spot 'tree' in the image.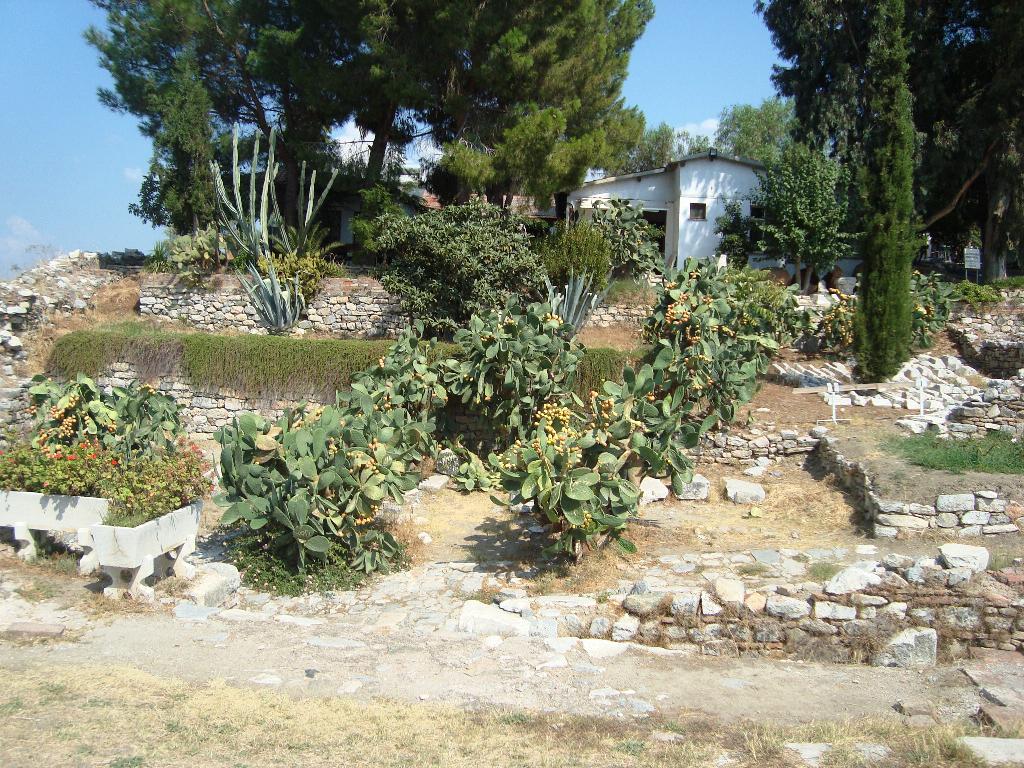
'tree' found at locate(89, 0, 656, 231).
